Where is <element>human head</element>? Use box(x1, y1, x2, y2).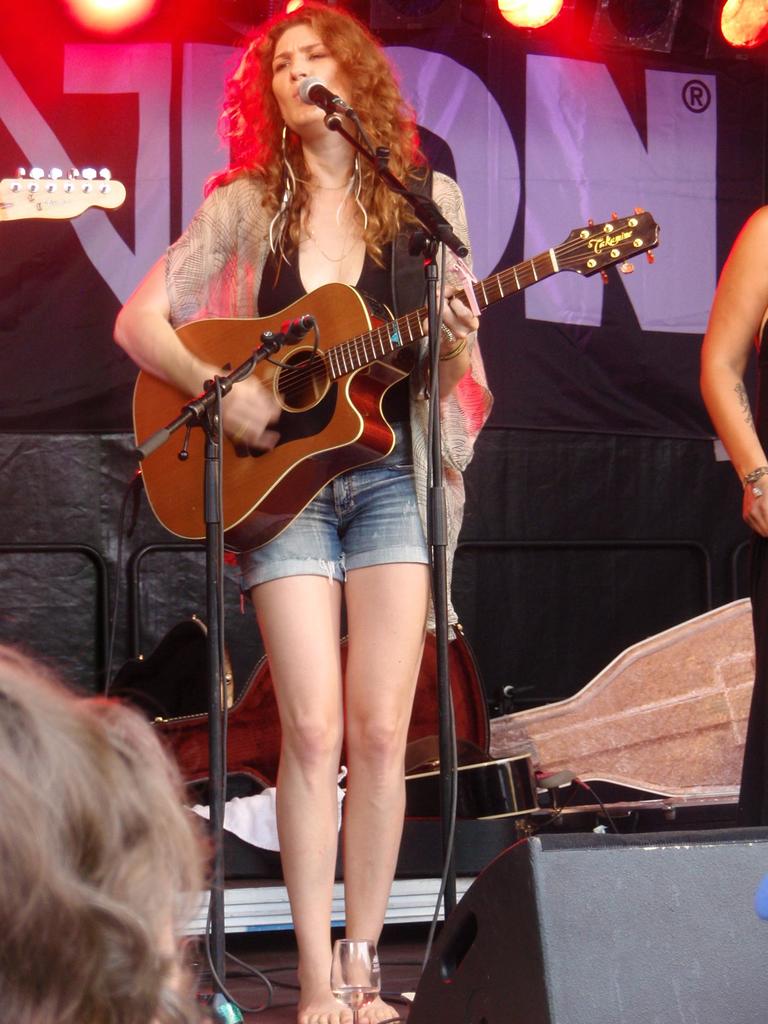
box(0, 646, 203, 1023).
